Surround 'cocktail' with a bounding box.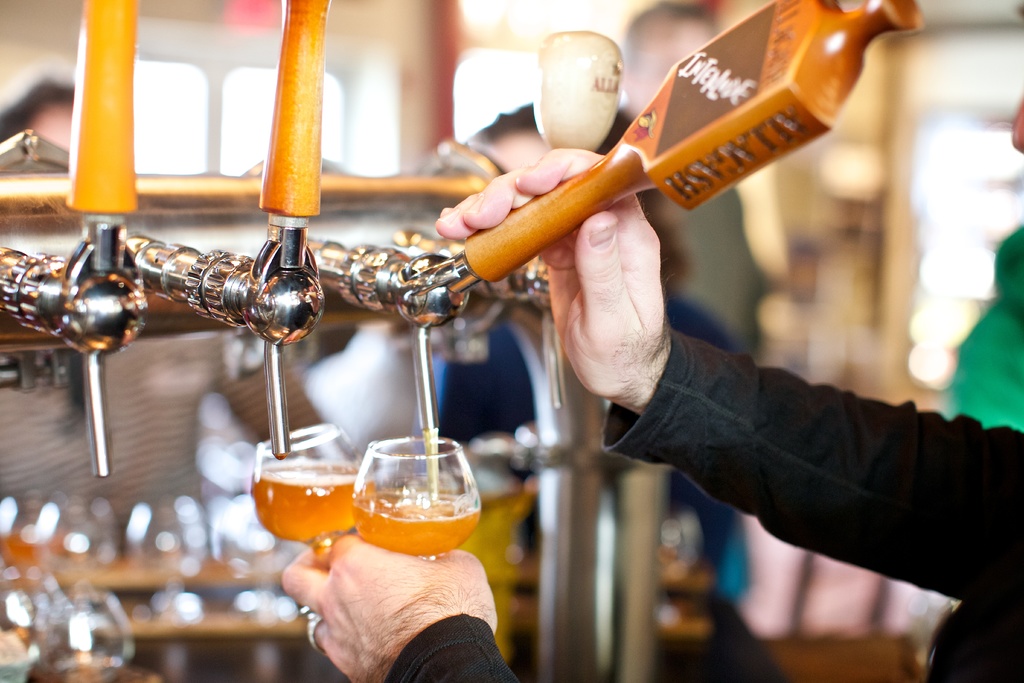
x1=250, y1=423, x2=360, y2=568.
